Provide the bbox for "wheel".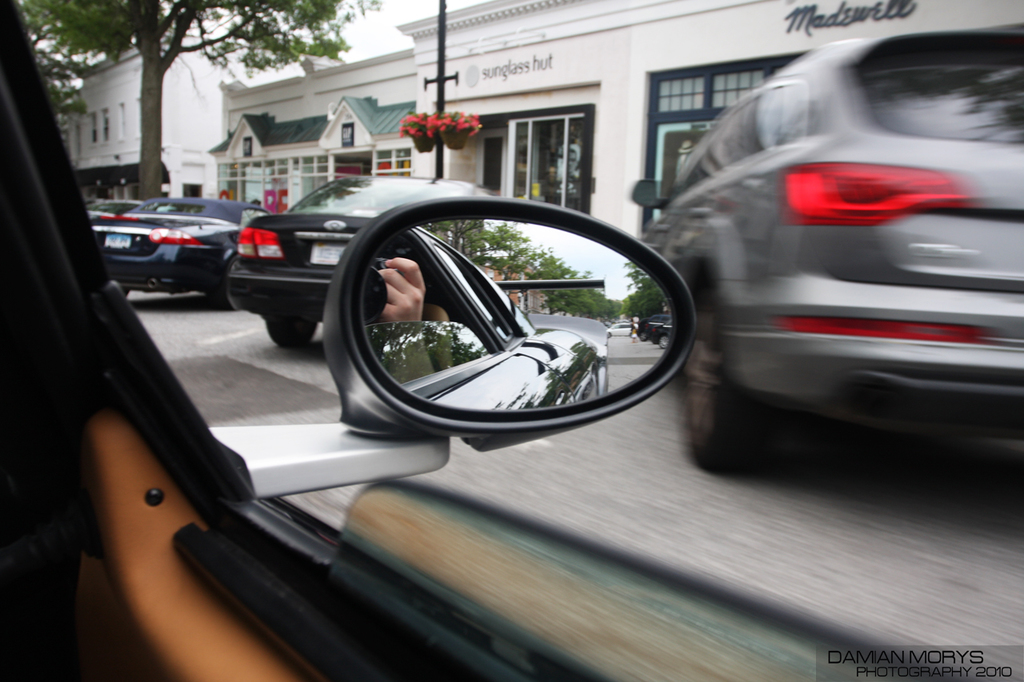
rect(266, 325, 317, 345).
